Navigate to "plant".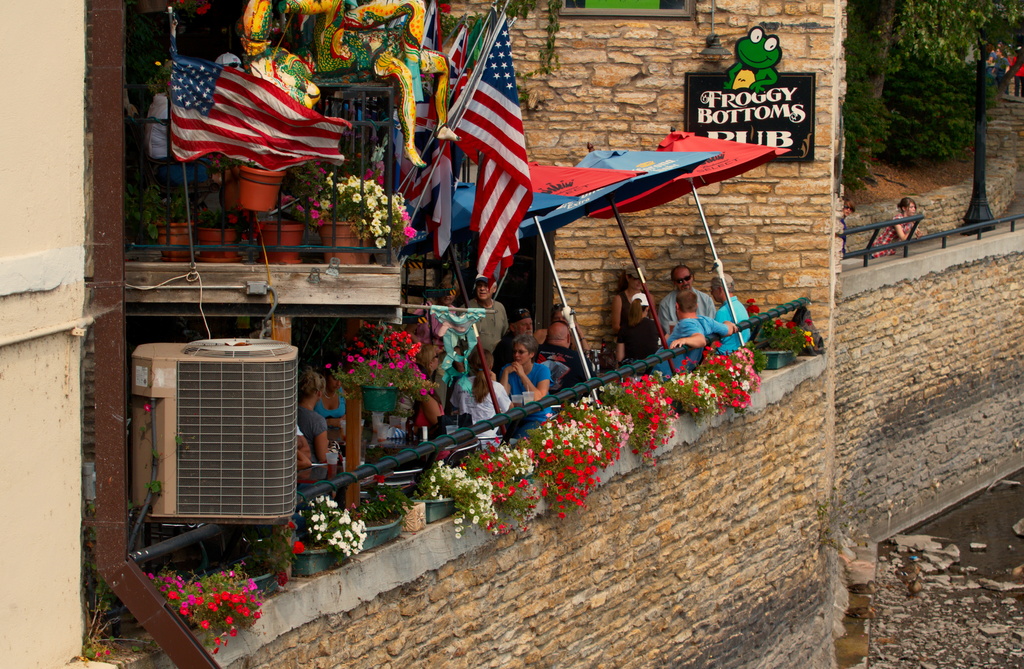
Navigation target: (x1=279, y1=155, x2=328, y2=227).
